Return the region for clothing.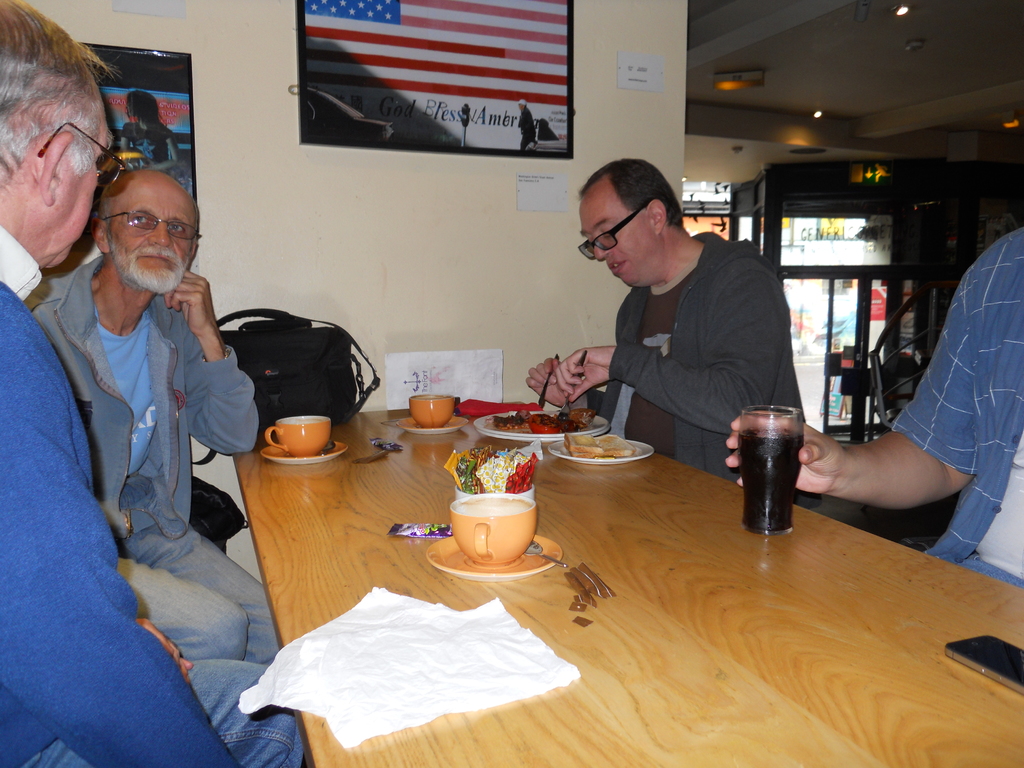
(x1=888, y1=225, x2=1023, y2=590).
